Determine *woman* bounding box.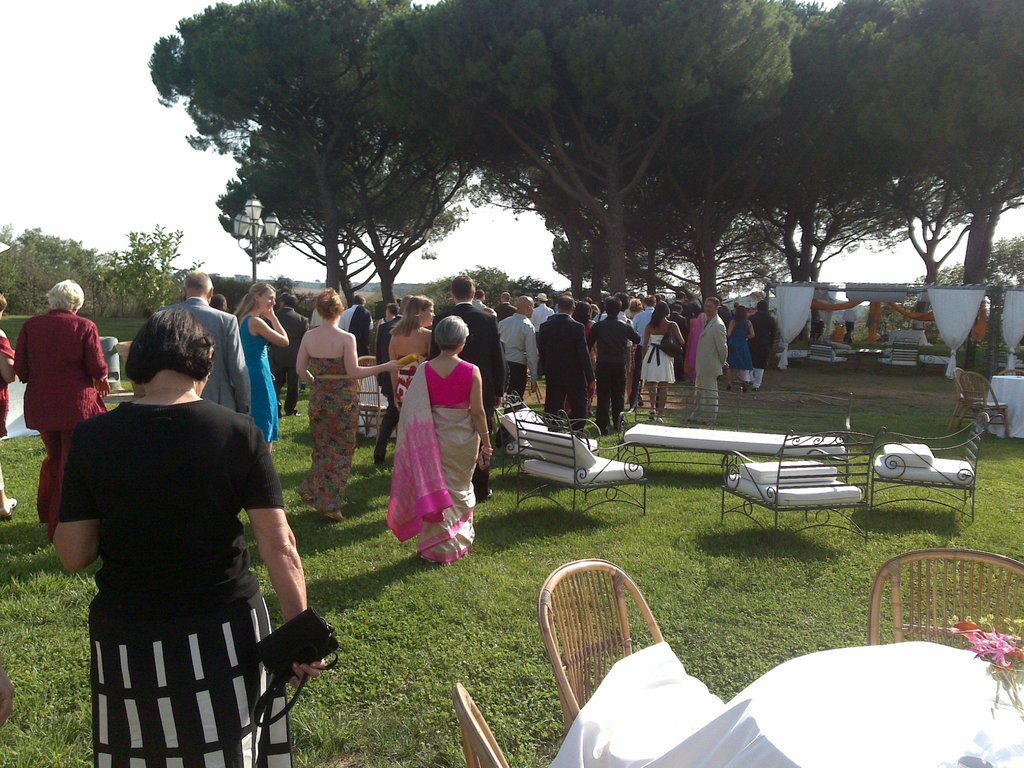
Determined: Rect(297, 285, 403, 520).
